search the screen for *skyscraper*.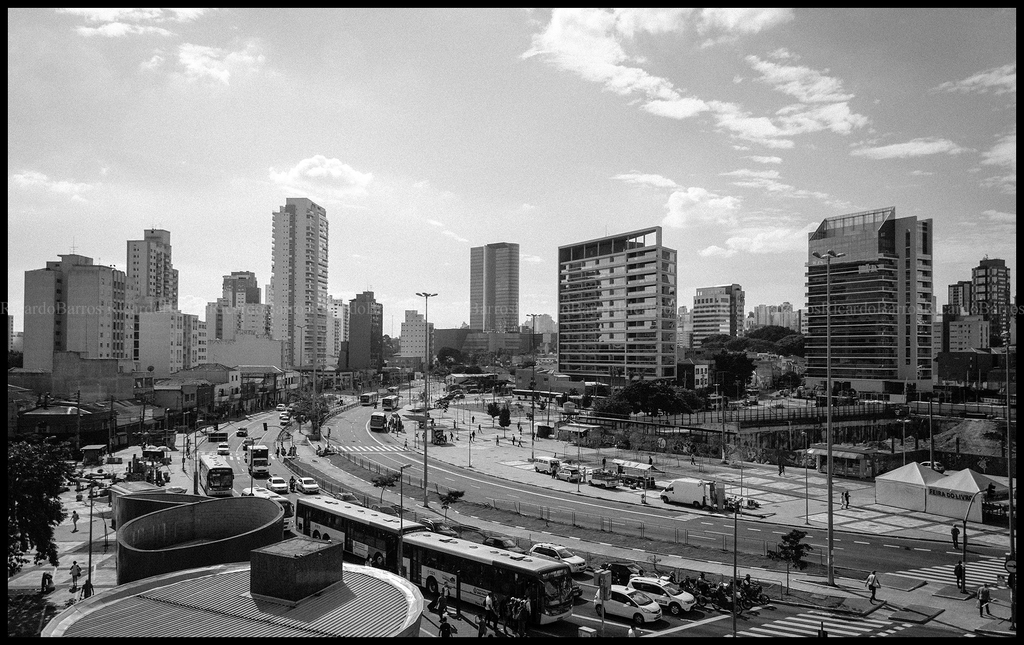
Found at [x1=695, y1=279, x2=749, y2=349].
